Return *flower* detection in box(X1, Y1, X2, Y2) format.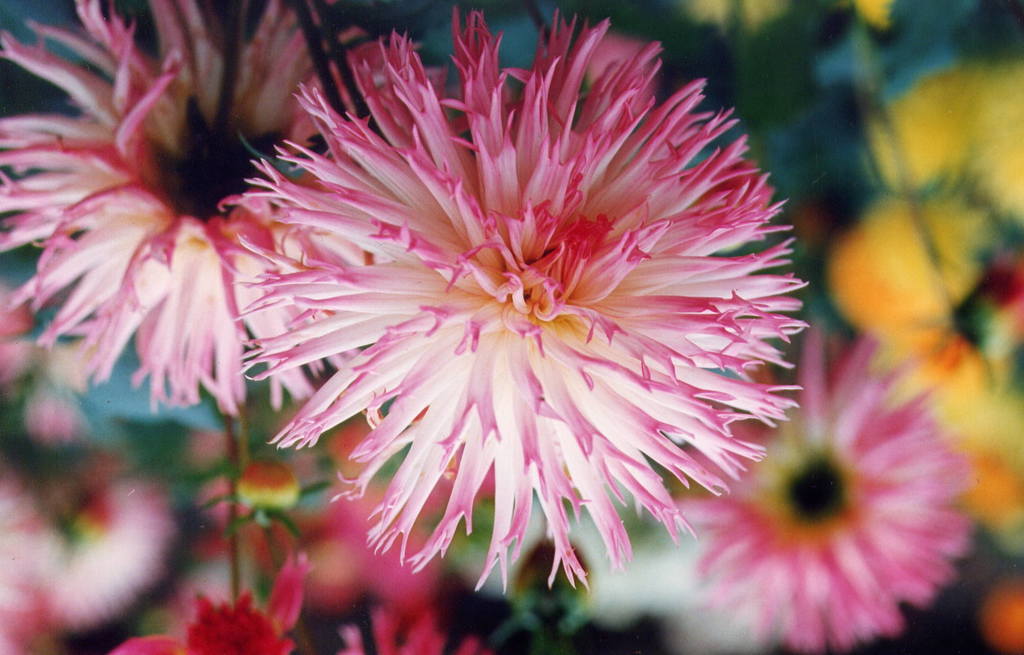
box(42, 474, 159, 620).
